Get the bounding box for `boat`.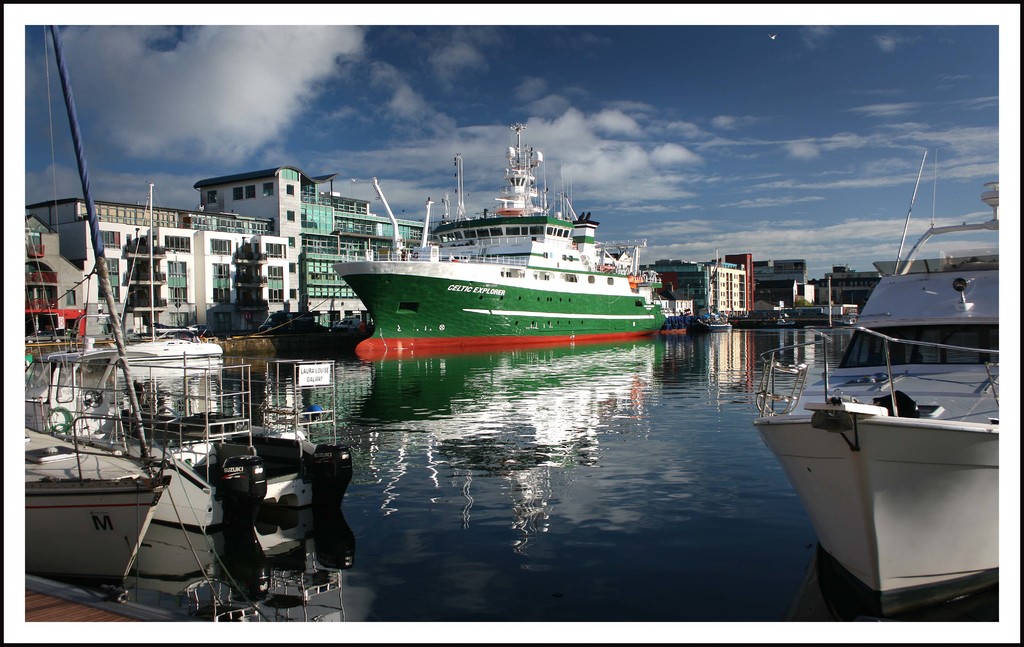
bbox=(327, 113, 676, 359).
